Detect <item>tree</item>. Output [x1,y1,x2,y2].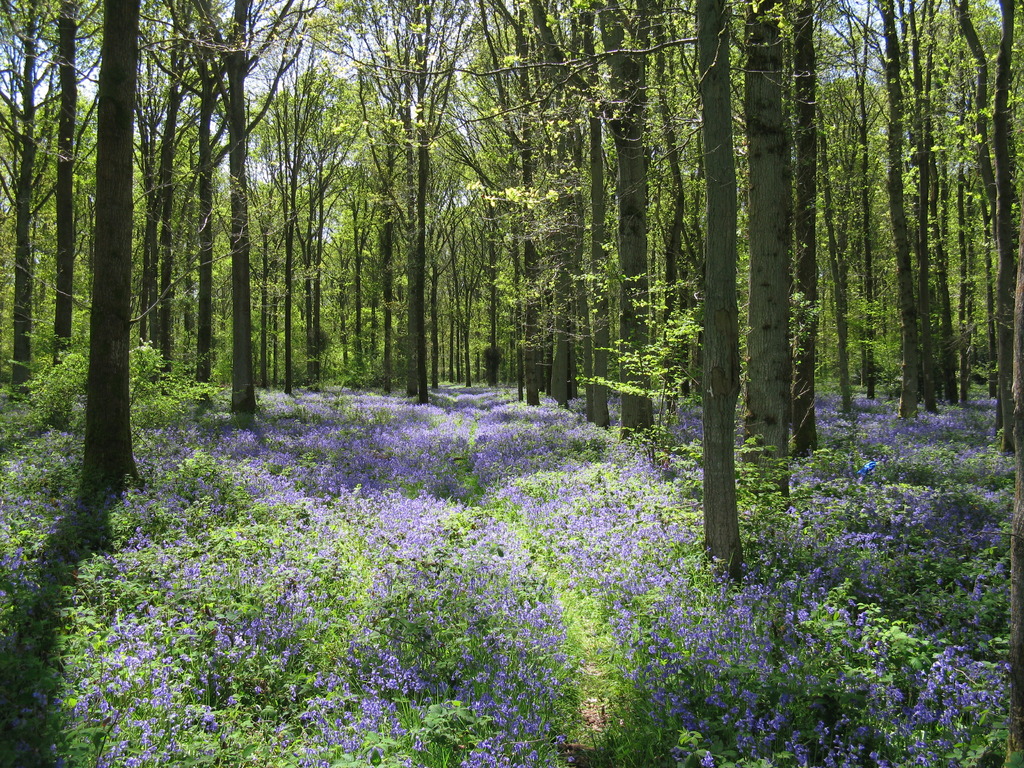
[808,0,847,394].
